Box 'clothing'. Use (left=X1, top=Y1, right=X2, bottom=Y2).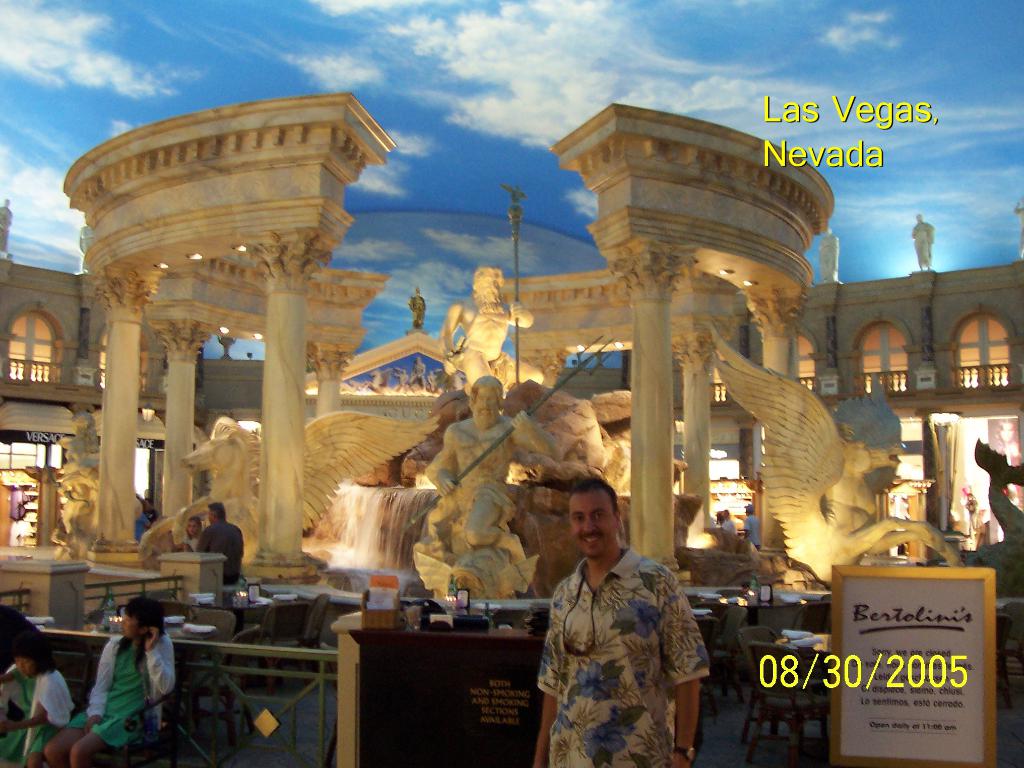
(left=60, top=635, right=170, bottom=754).
